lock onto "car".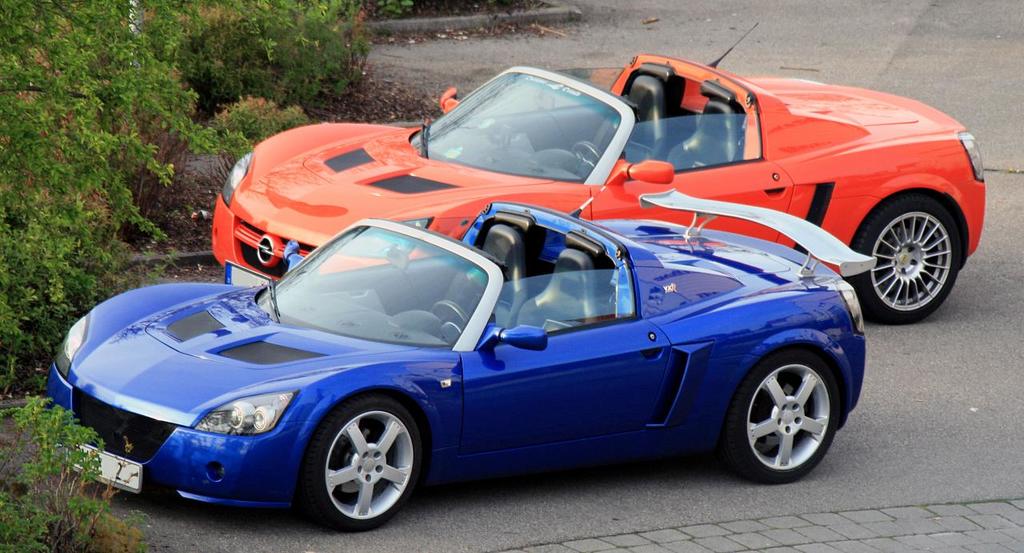
Locked: detection(48, 185, 884, 532).
